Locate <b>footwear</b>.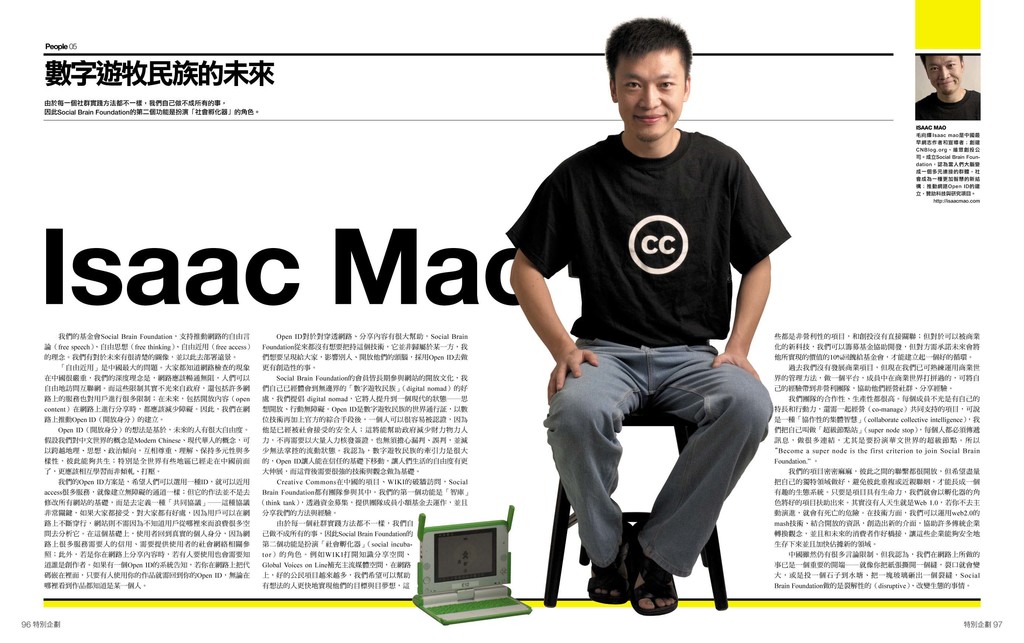
Bounding box: box=[630, 521, 678, 618].
